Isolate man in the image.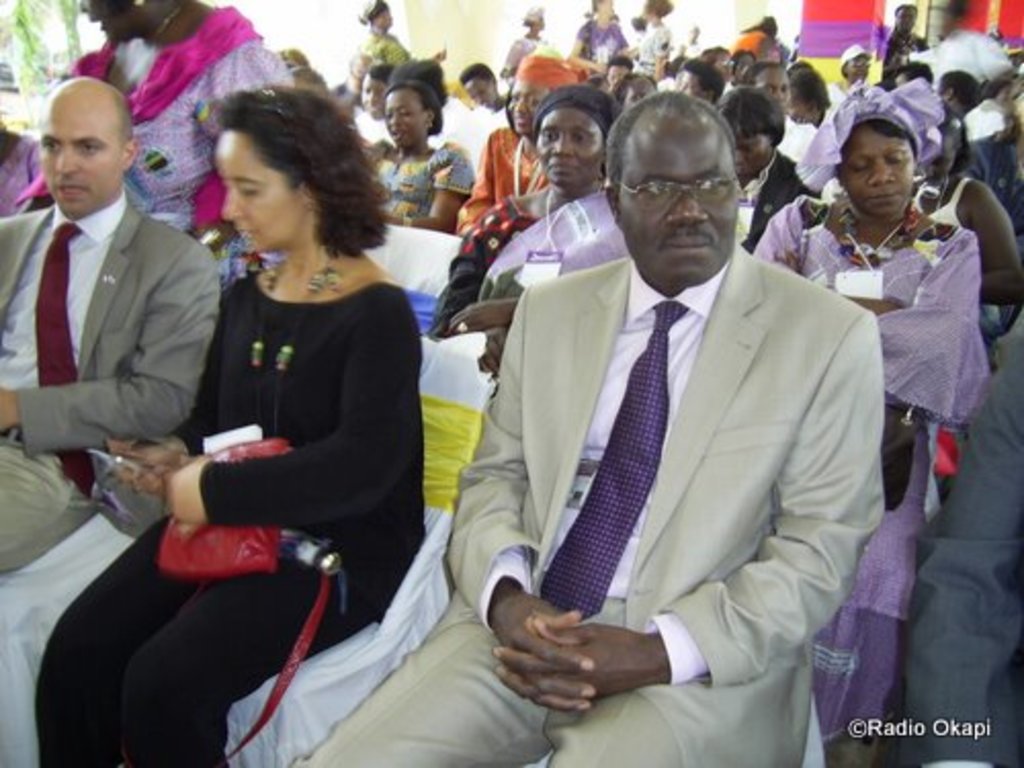
Isolated region: 889,4,928,70.
